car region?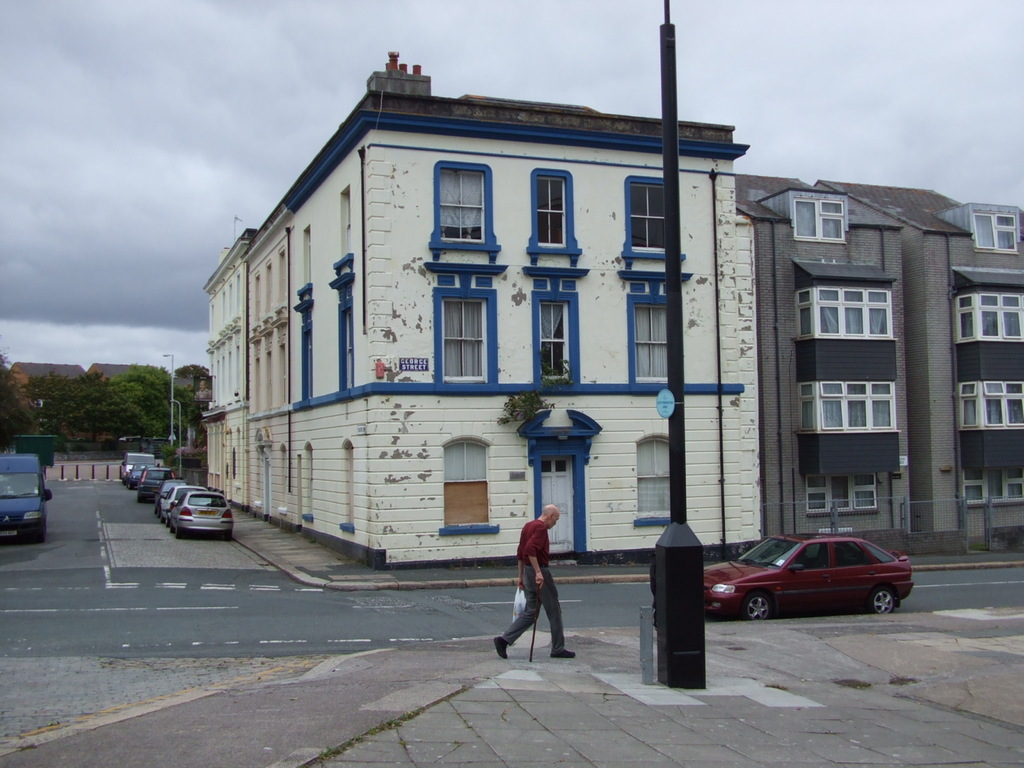
detection(154, 477, 190, 517)
